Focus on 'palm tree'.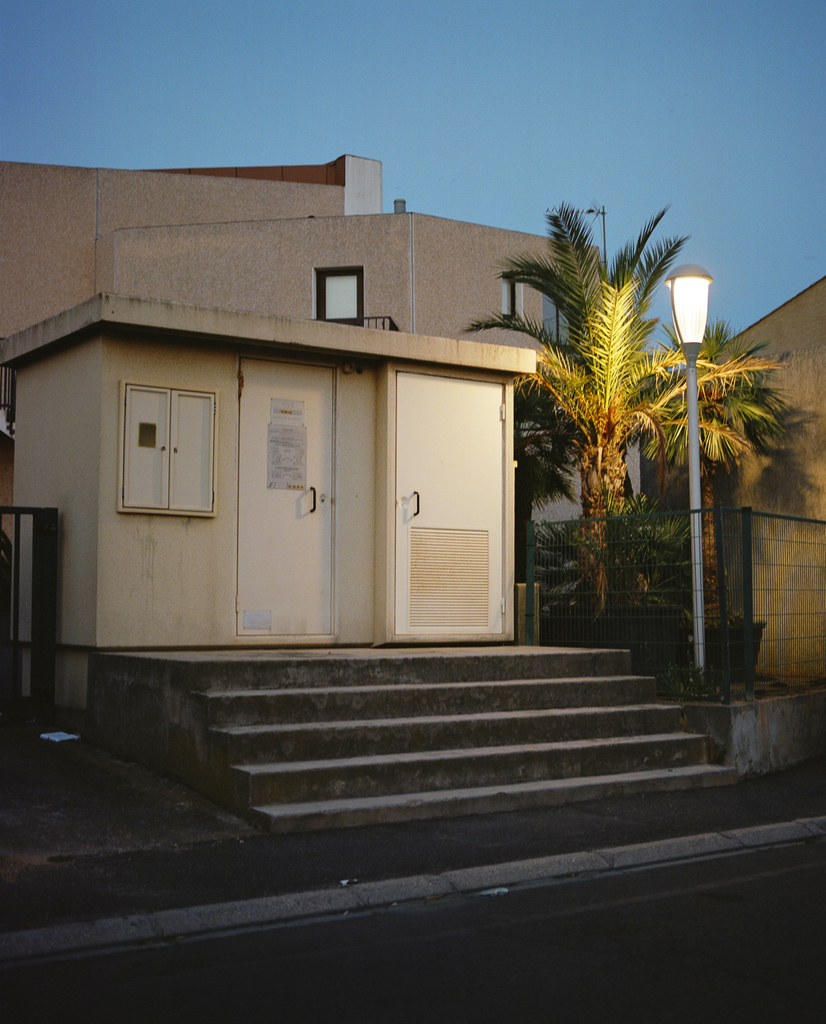
Focused at x1=498 y1=219 x2=756 y2=705.
